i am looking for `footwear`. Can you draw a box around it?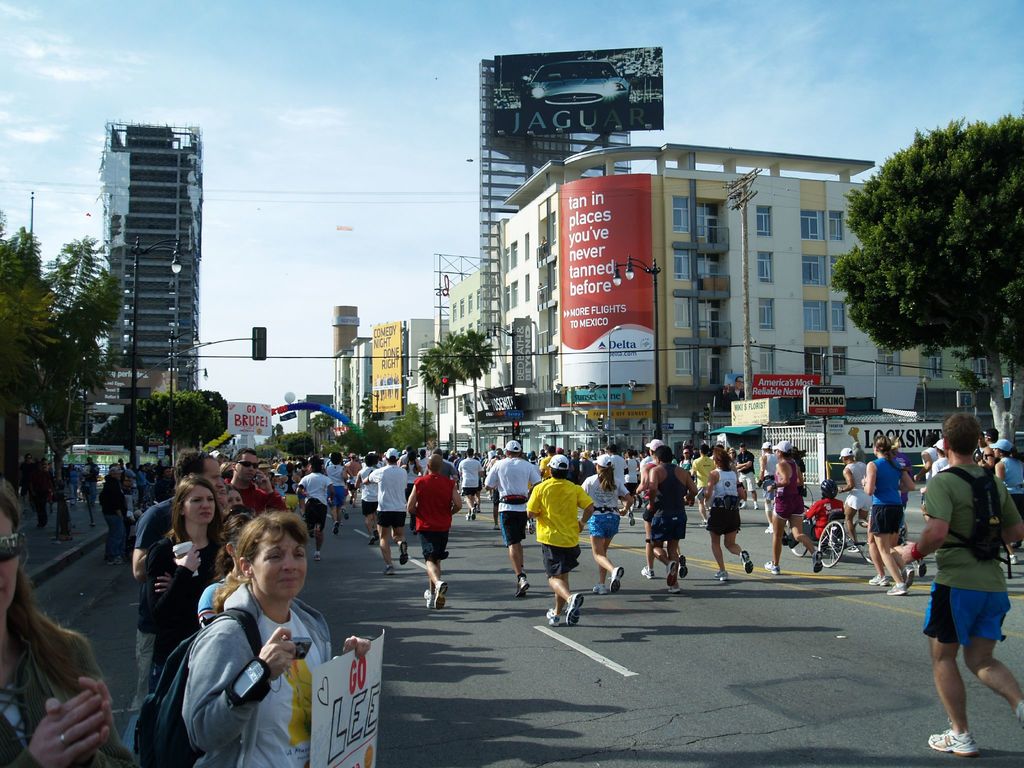
Sure, the bounding box is 545:611:559:625.
